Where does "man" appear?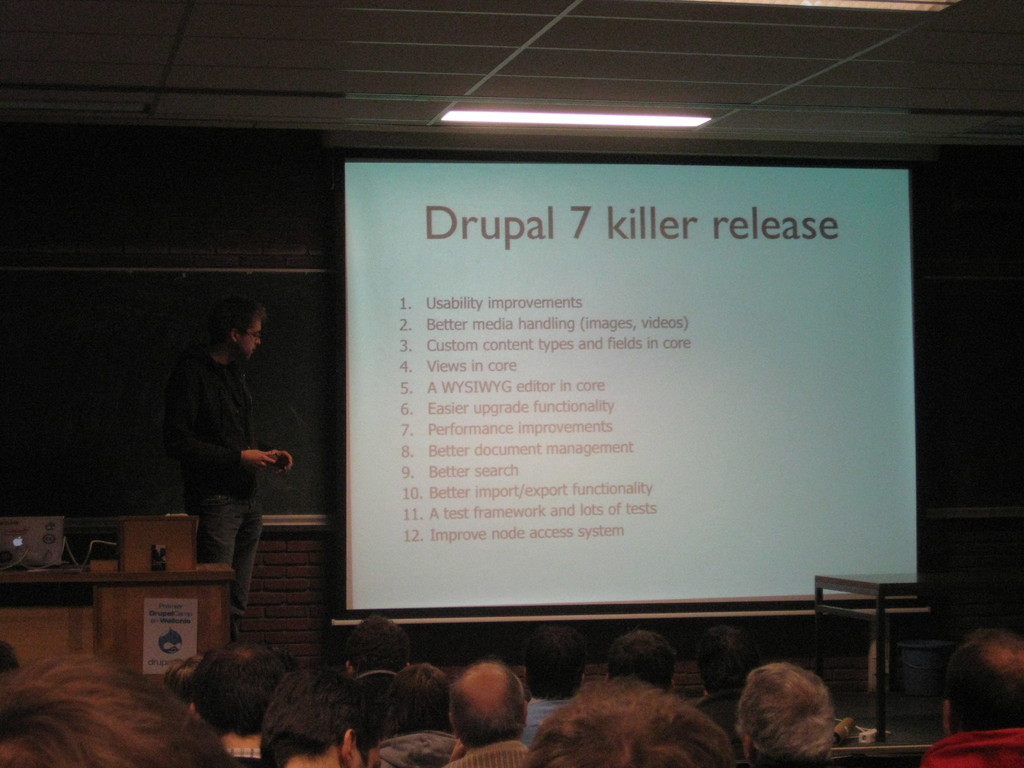
Appears at detection(260, 662, 383, 767).
